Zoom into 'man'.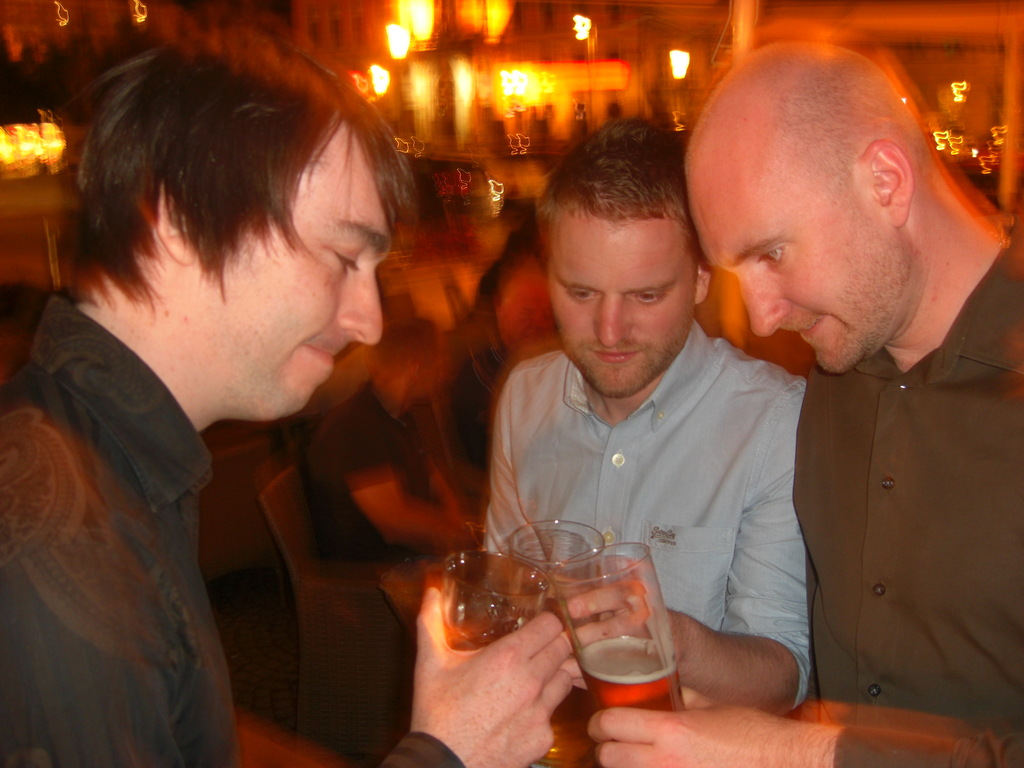
Zoom target: <box>0,24,582,767</box>.
